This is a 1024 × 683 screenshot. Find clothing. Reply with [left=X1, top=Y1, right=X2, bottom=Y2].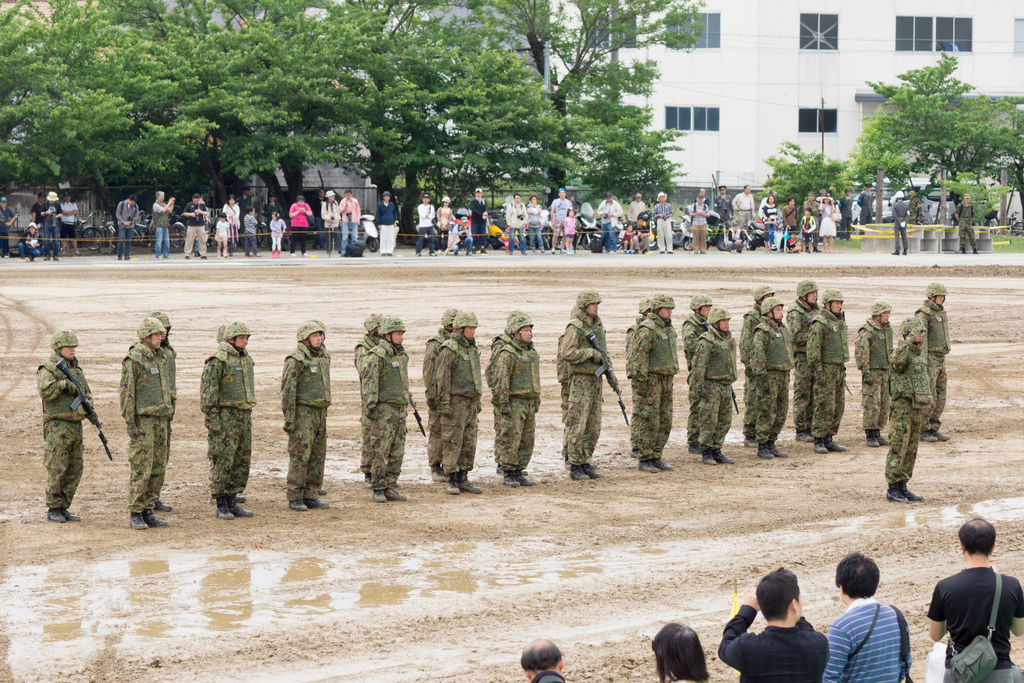
[left=549, top=200, right=572, bottom=234].
